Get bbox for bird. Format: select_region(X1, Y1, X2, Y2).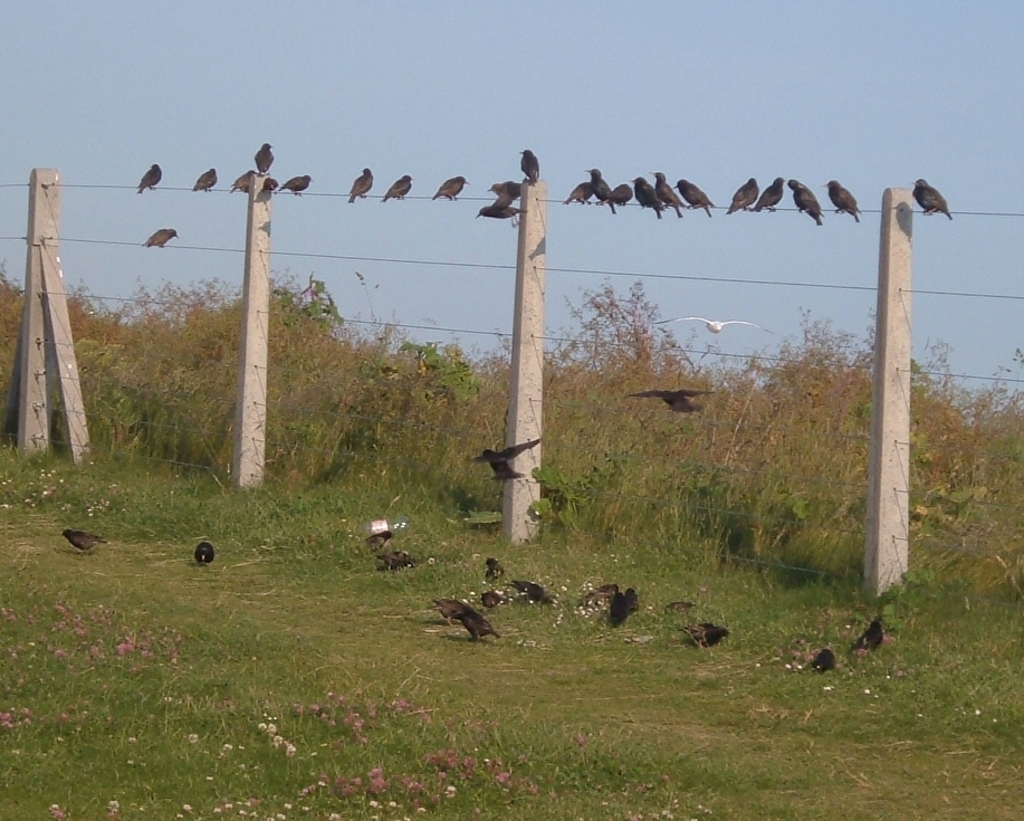
select_region(58, 525, 112, 554).
